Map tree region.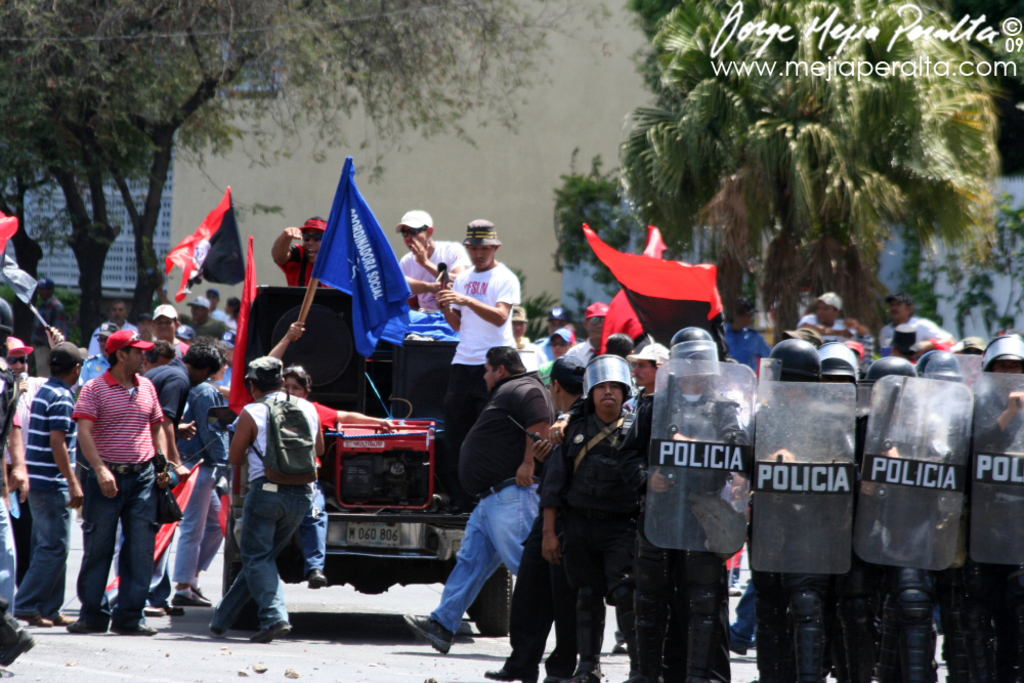
Mapped to (left=544, top=144, right=667, bottom=317).
